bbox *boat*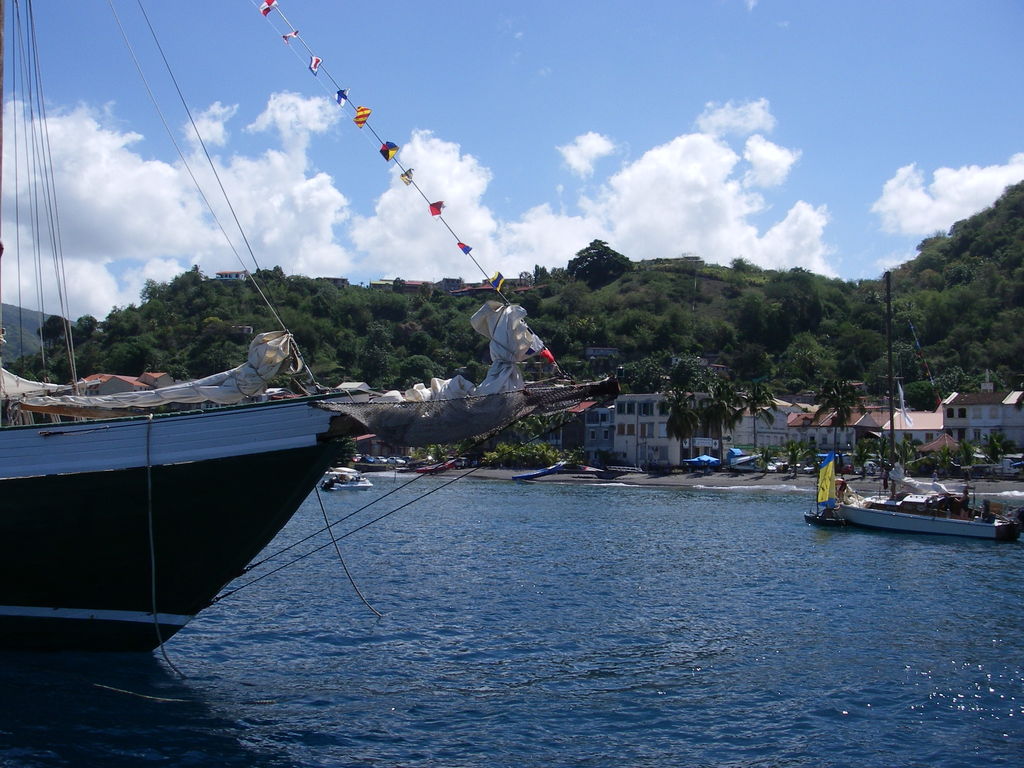
{"left": 0, "top": 0, "right": 357, "bottom": 692}
